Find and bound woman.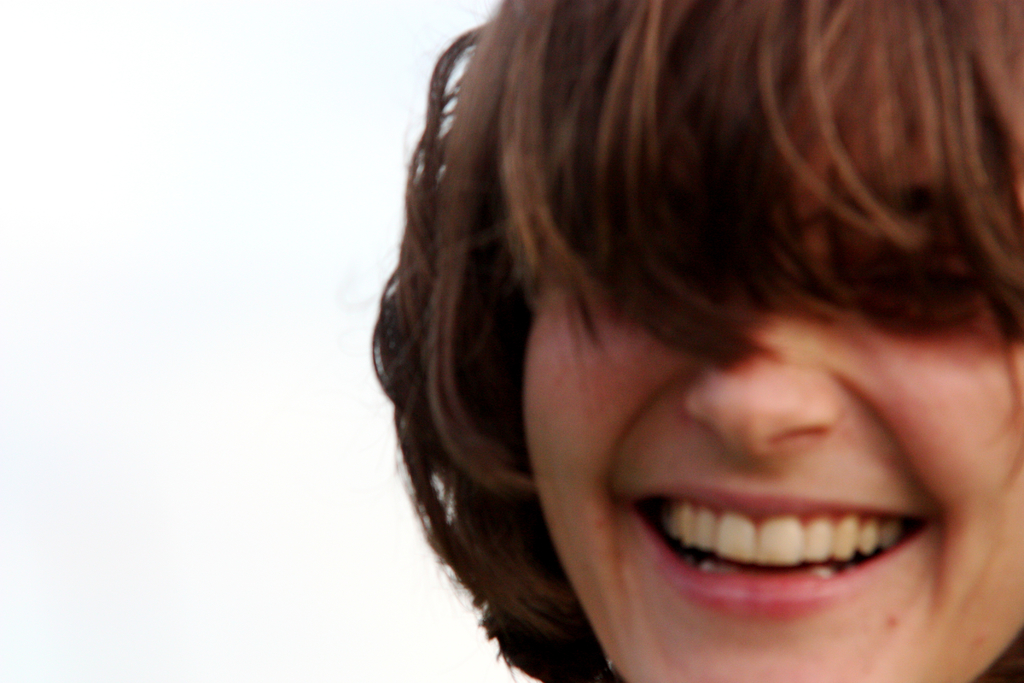
Bound: (324,6,1023,673).
